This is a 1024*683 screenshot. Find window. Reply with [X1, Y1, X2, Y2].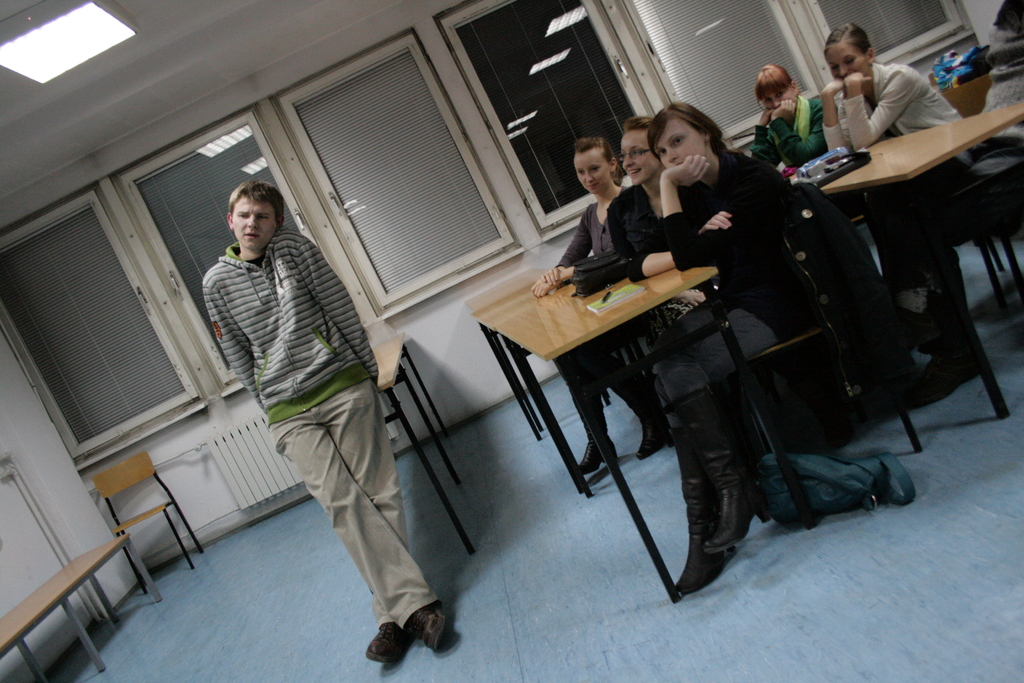
[430, 0, 656, 245].
